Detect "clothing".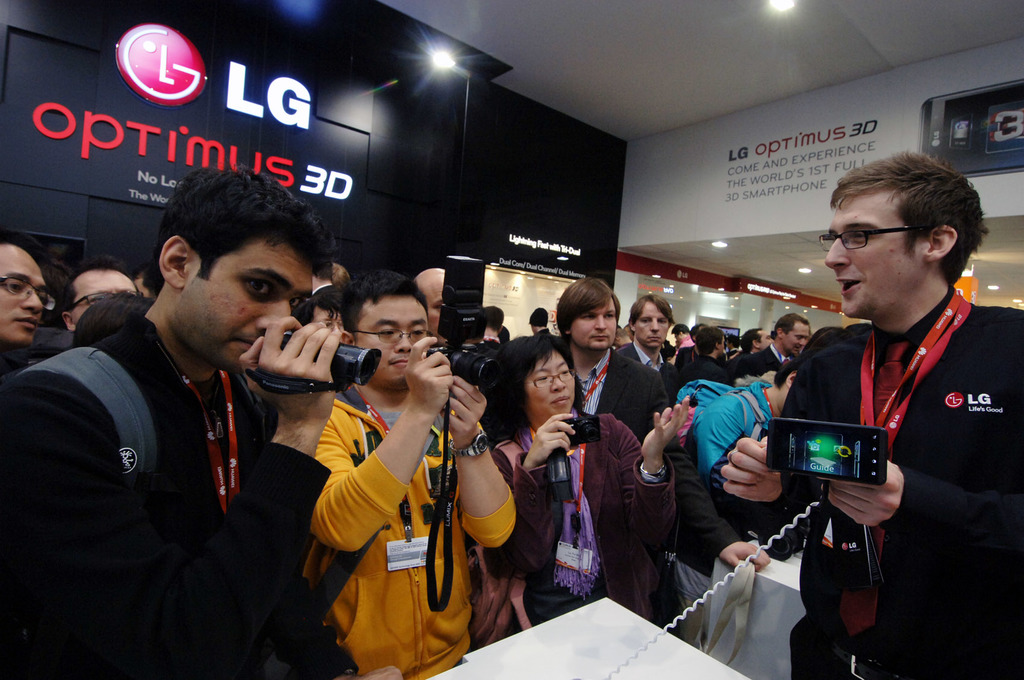
Detected at [x1=559, y1=345, x2=746, y2=559].
